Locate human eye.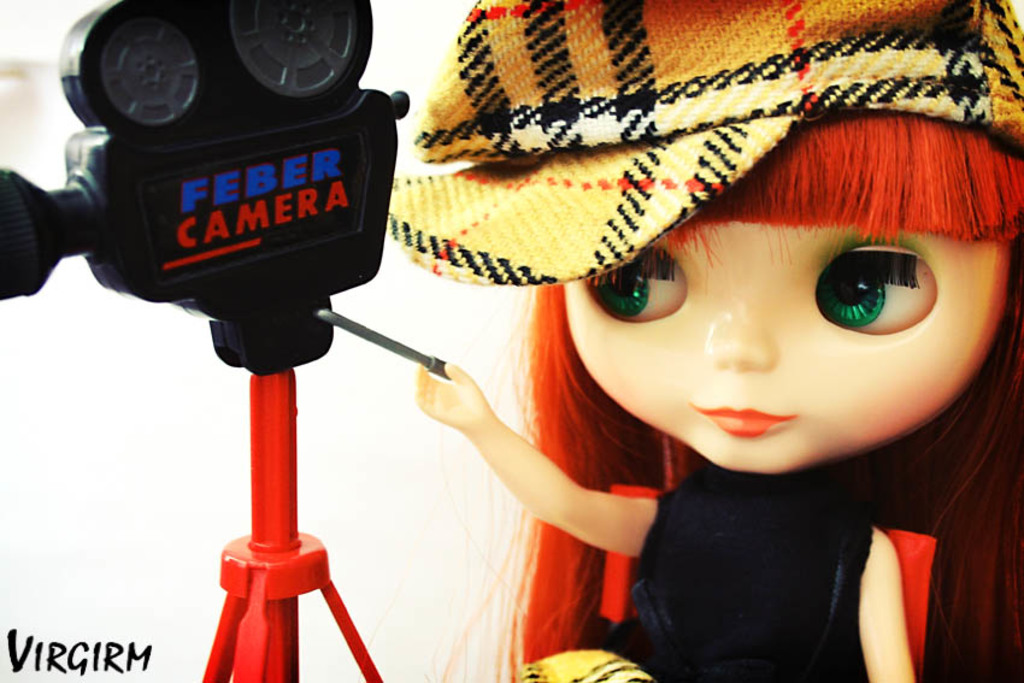
Bounding box: <box>795,232,973,347</box>.
